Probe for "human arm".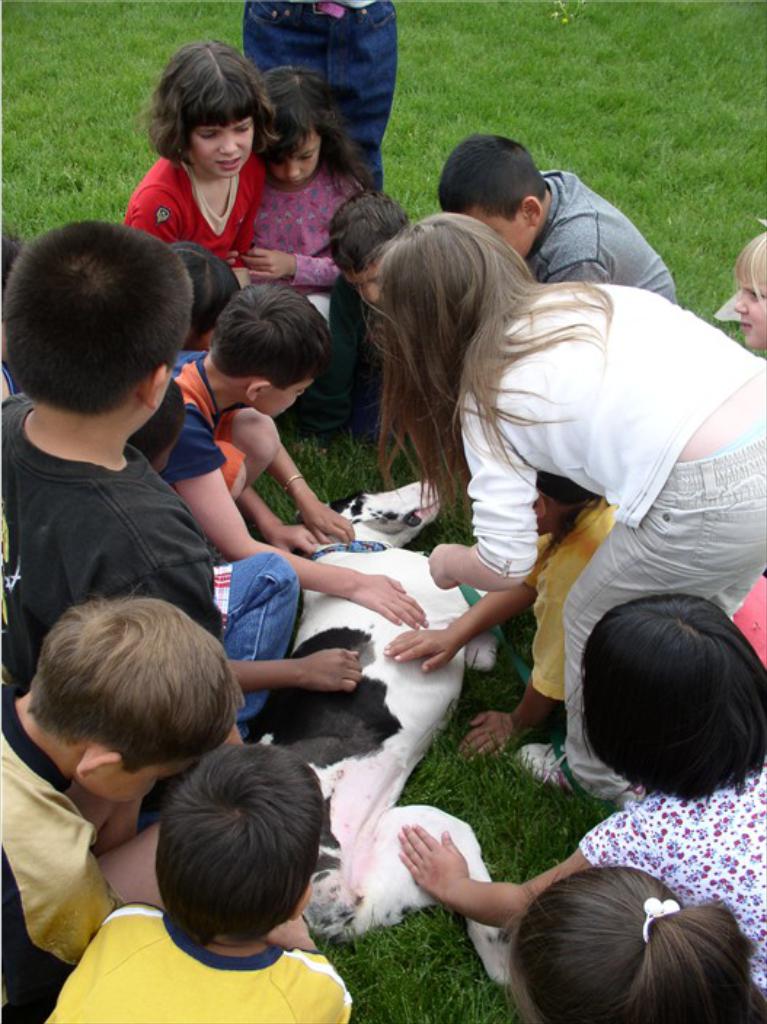
Probe result: locate(418, 394, 533, 588).
